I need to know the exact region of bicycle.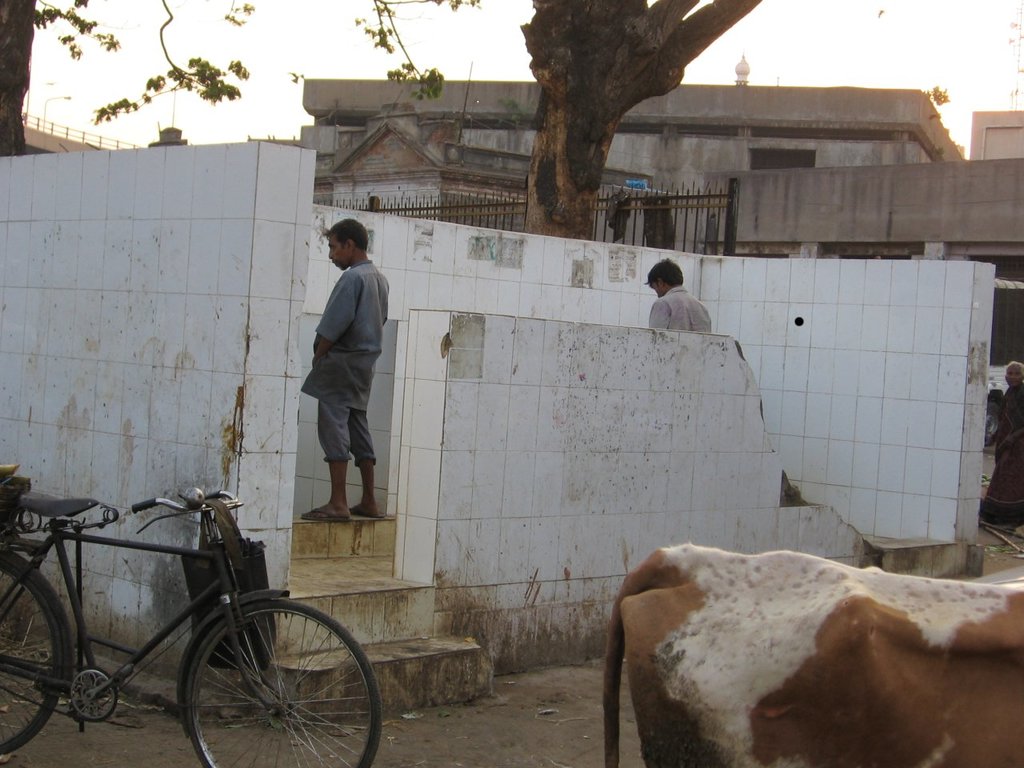
Region: x1=0, y1=486, x2=385, y2=767.
